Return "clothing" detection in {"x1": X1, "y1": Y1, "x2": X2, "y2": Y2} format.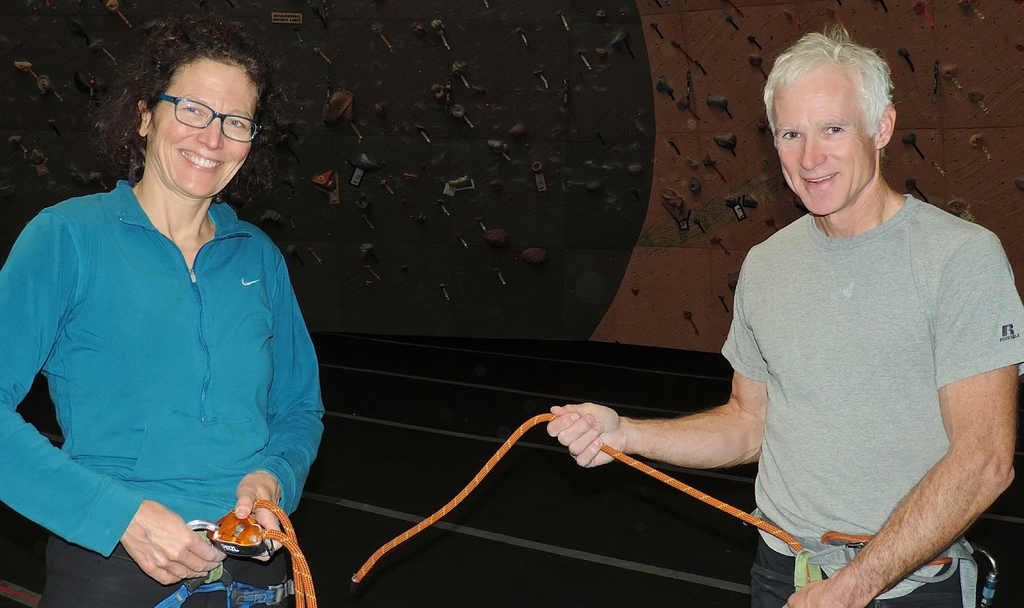
{"x1": 720, "y1": 209, "x2": 1023, "y2": 607}.
